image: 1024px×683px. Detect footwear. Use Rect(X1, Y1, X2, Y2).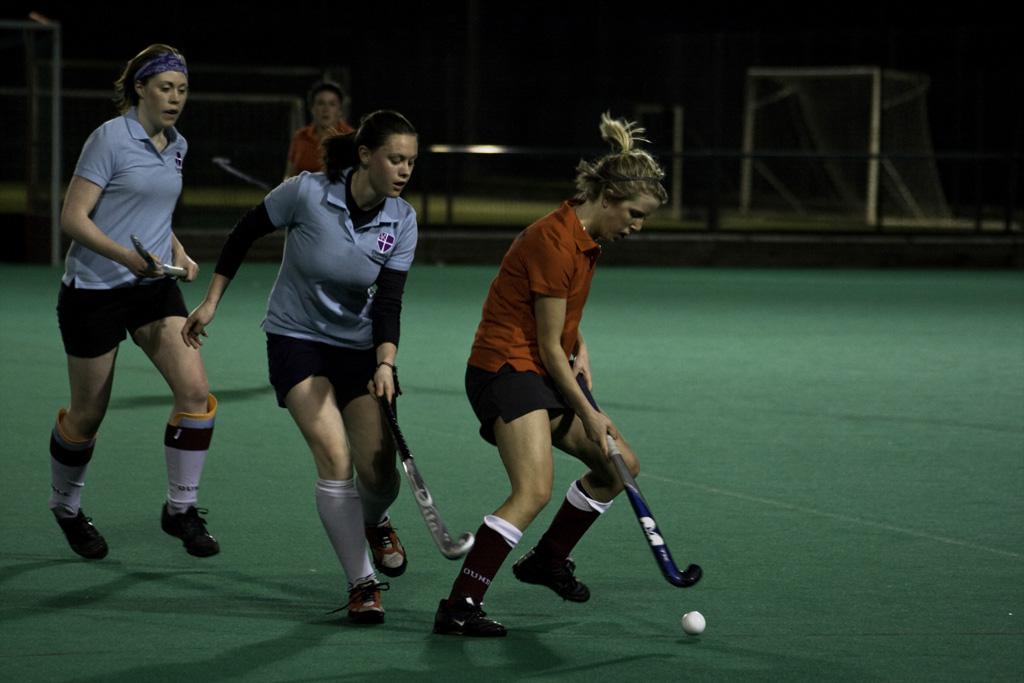
Rect(47, 506, 110, 563).
